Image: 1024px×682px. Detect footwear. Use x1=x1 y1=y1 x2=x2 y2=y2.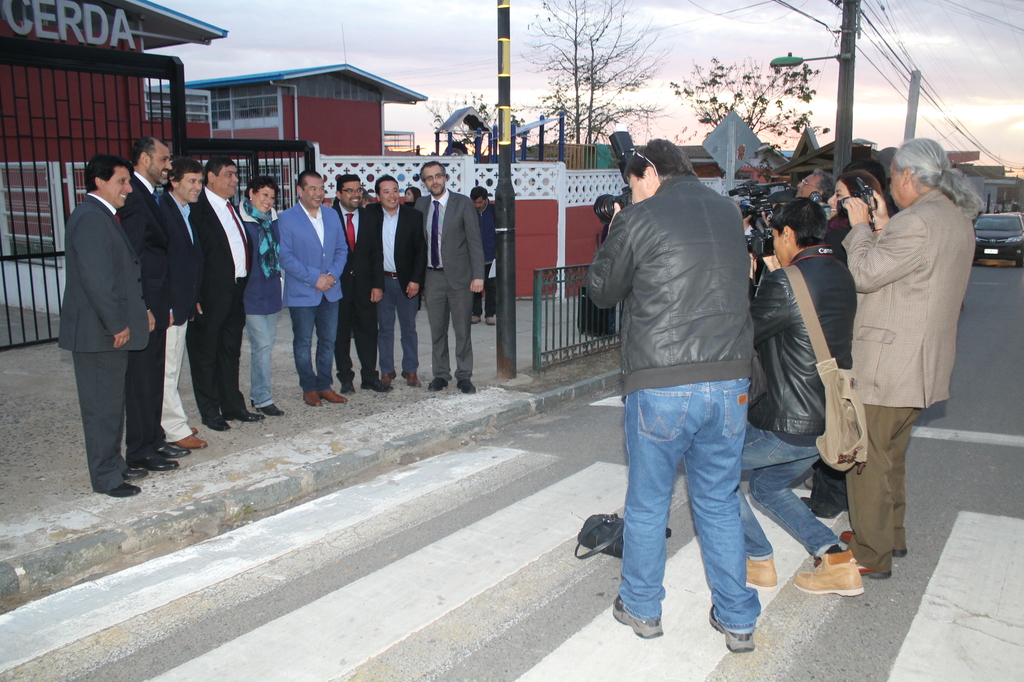
x1=614 y1=595 x2=666 y2=636.
